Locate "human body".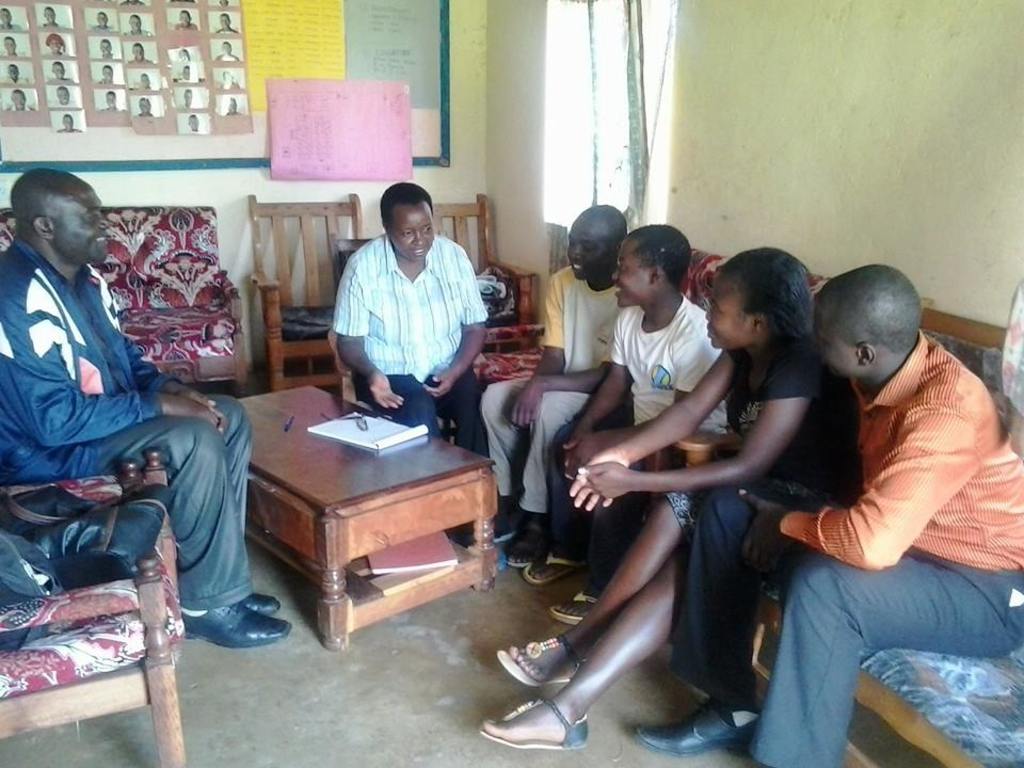
Bounding box: [x1=0, y1=233, x2=292, y2=649].
